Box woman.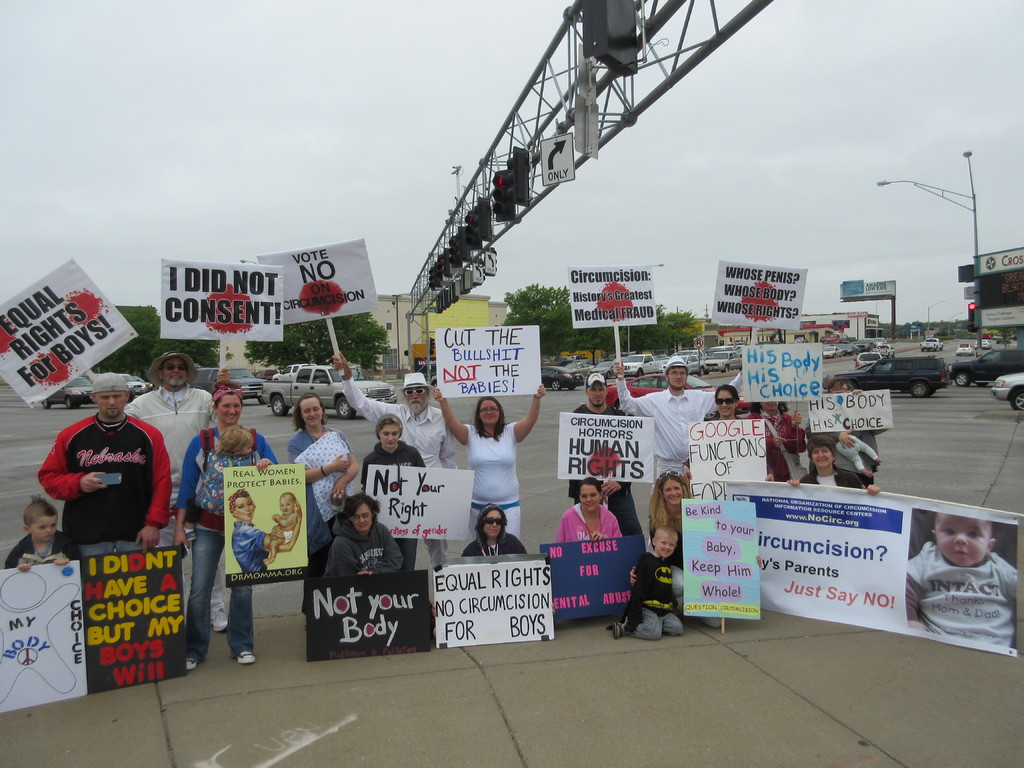
<region>361, 422, 426, 570</region>.
